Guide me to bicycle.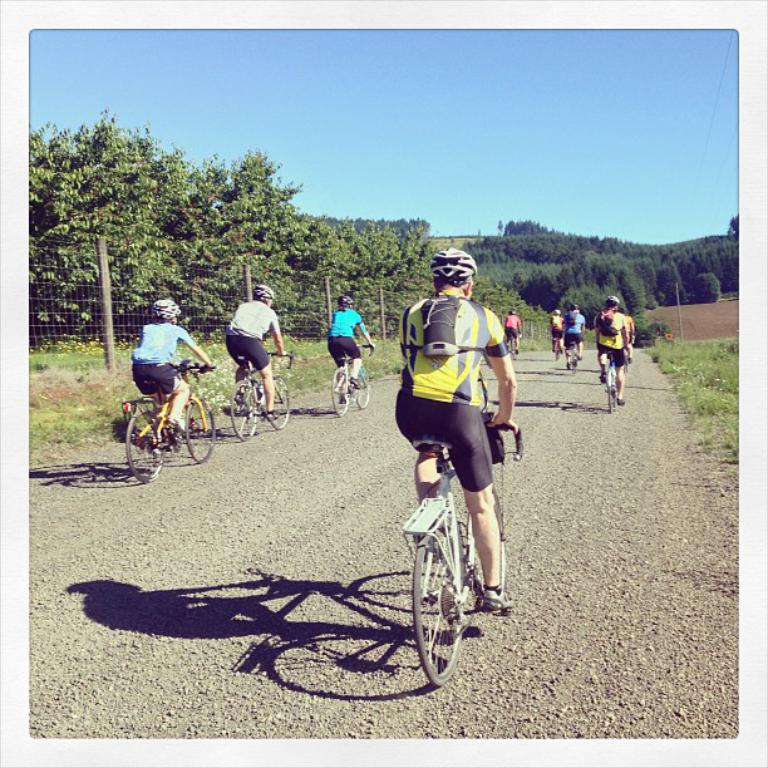
Guidance: (551,335,561,363).
